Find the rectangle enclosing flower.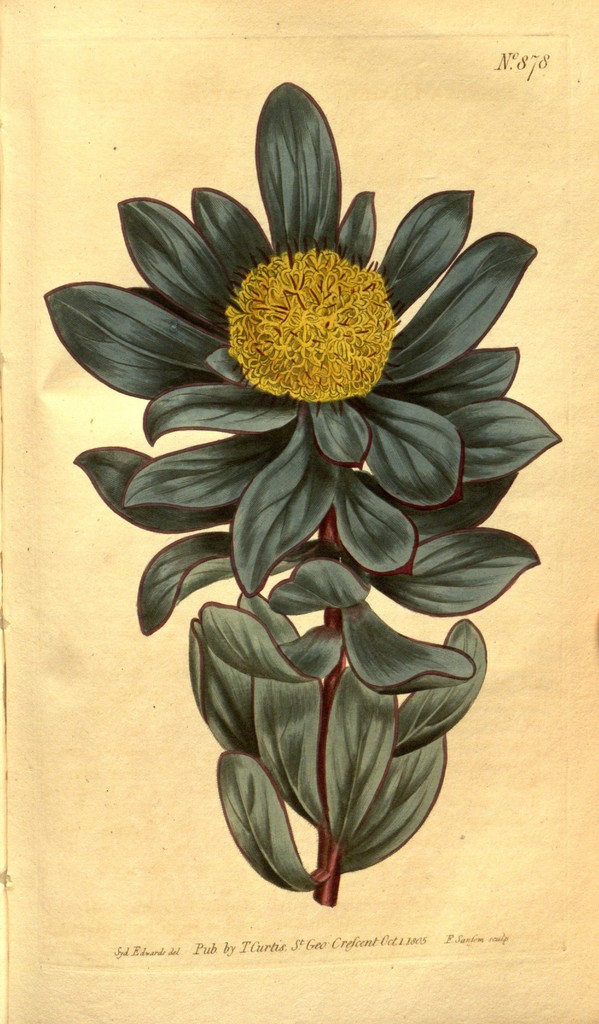
[left=31, top=76, right=543, bottom=598].
